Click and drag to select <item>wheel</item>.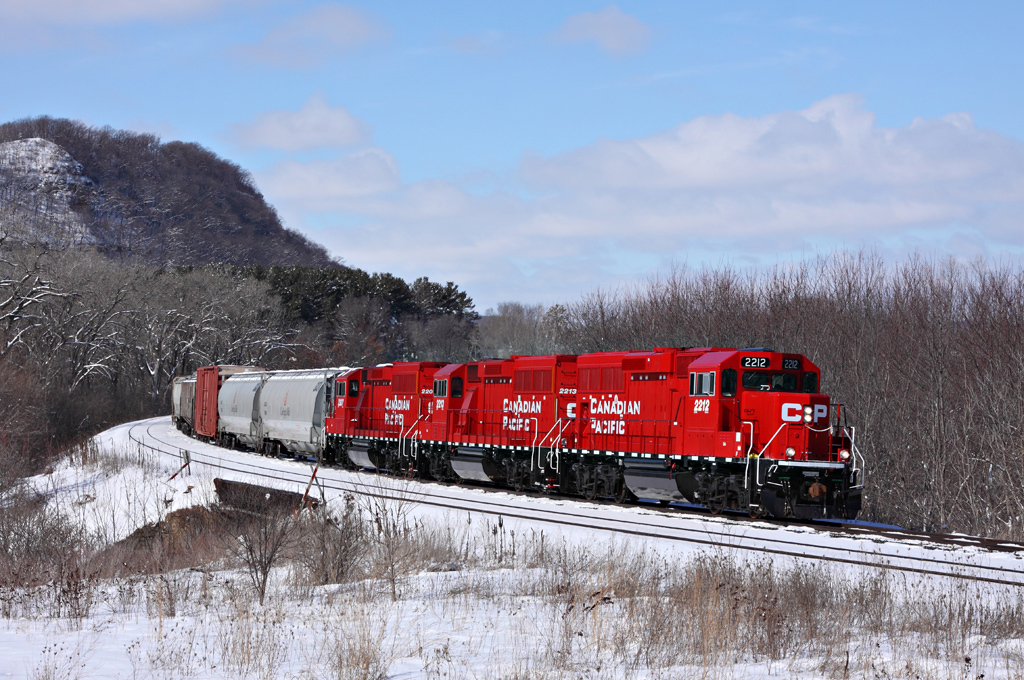
Selection: x1=616 y1=474 x2=631 y2=504.
